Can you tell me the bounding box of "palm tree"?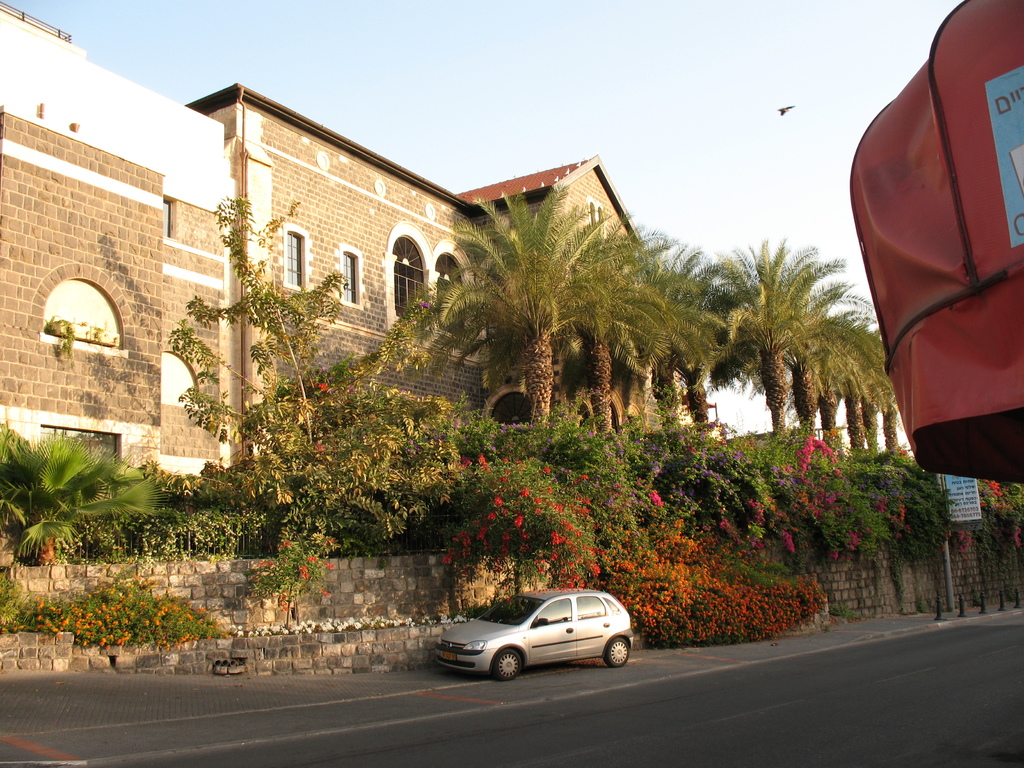
<bbox>0, 428, 168, 567</bbox>.
